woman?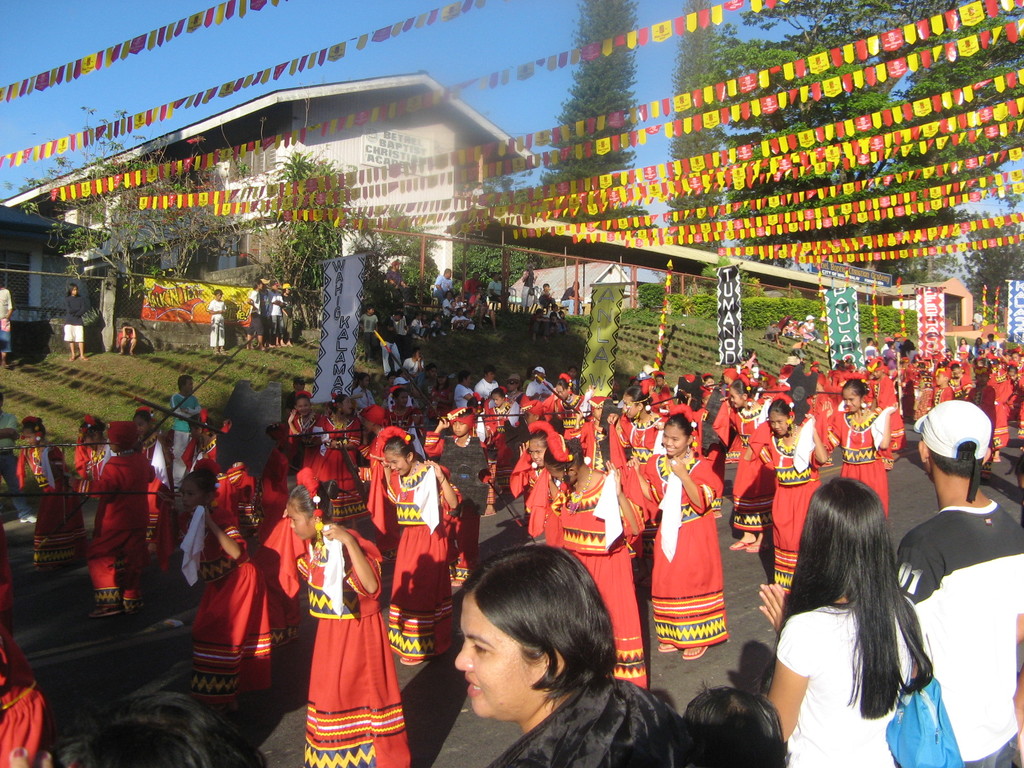
x1=527 y1=428 x2=646 y2=693
